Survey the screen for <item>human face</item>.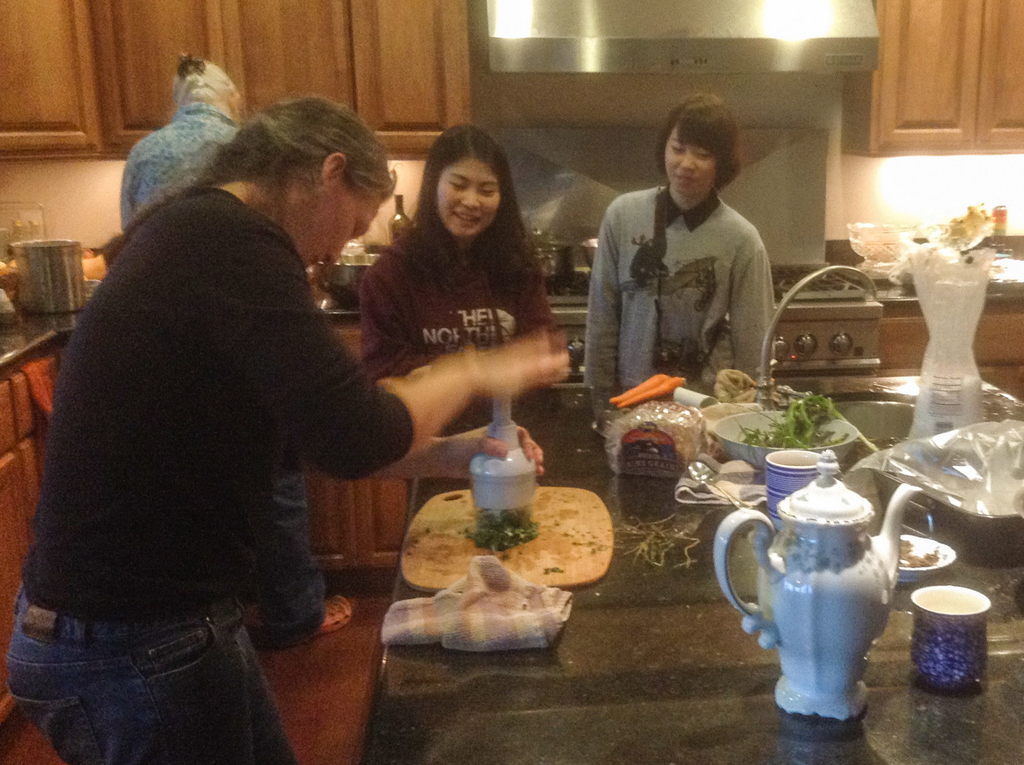
Survey found: (286,195,386,272).
